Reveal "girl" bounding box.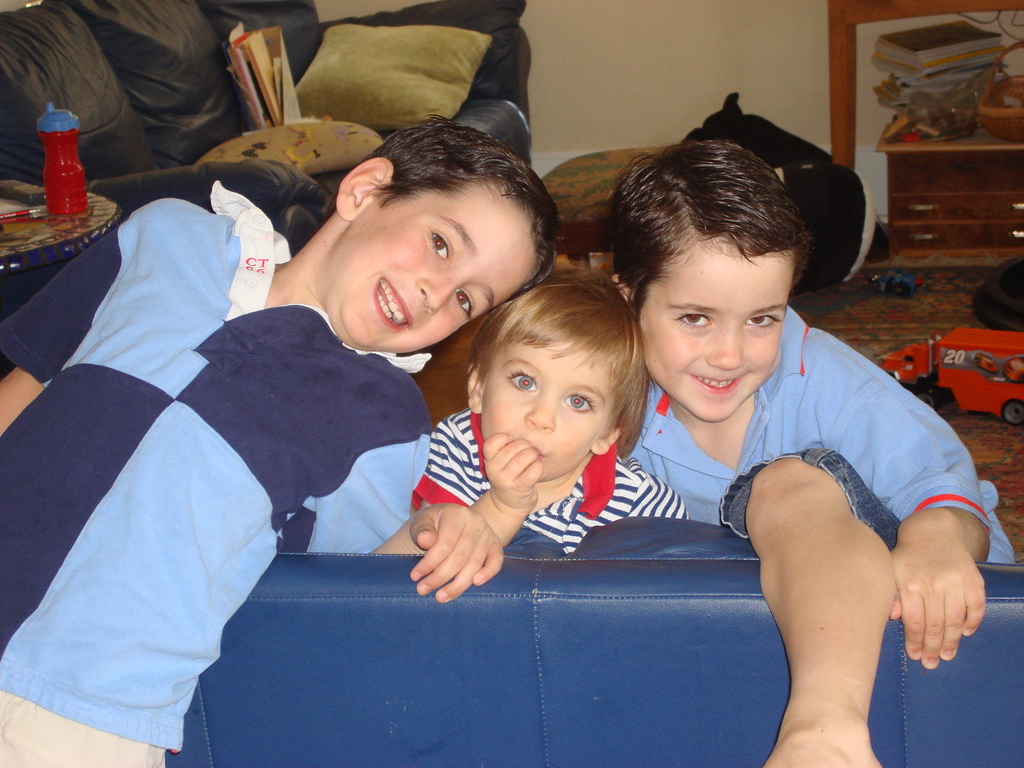
Revealed: bbox=[409, 267, 688, 556].
